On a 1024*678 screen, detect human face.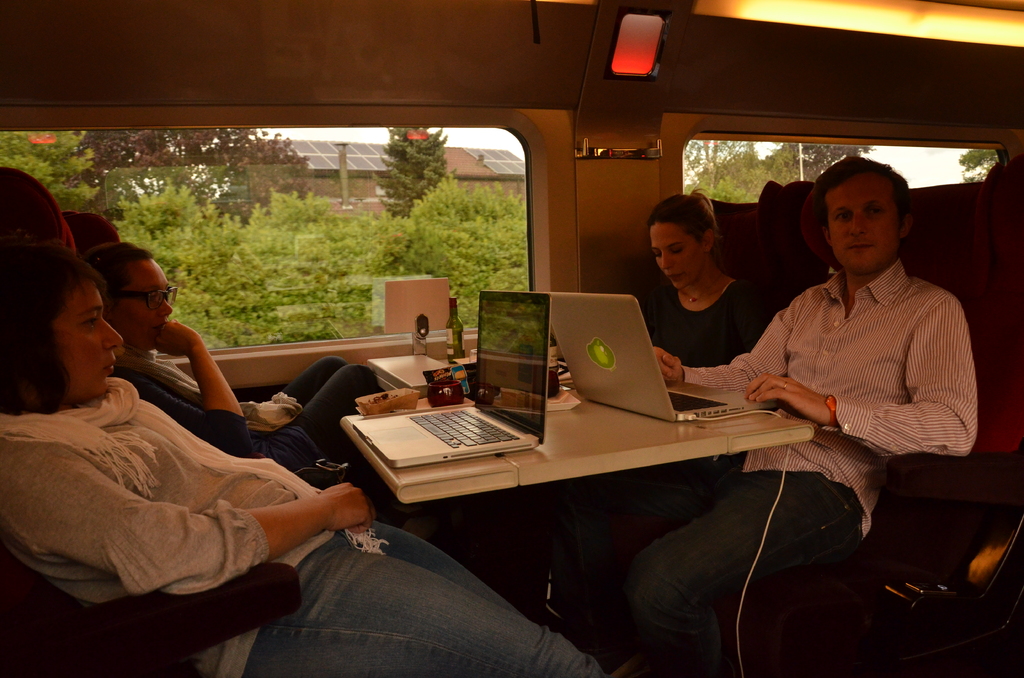
l=642, t=218, r=701, b=293.
